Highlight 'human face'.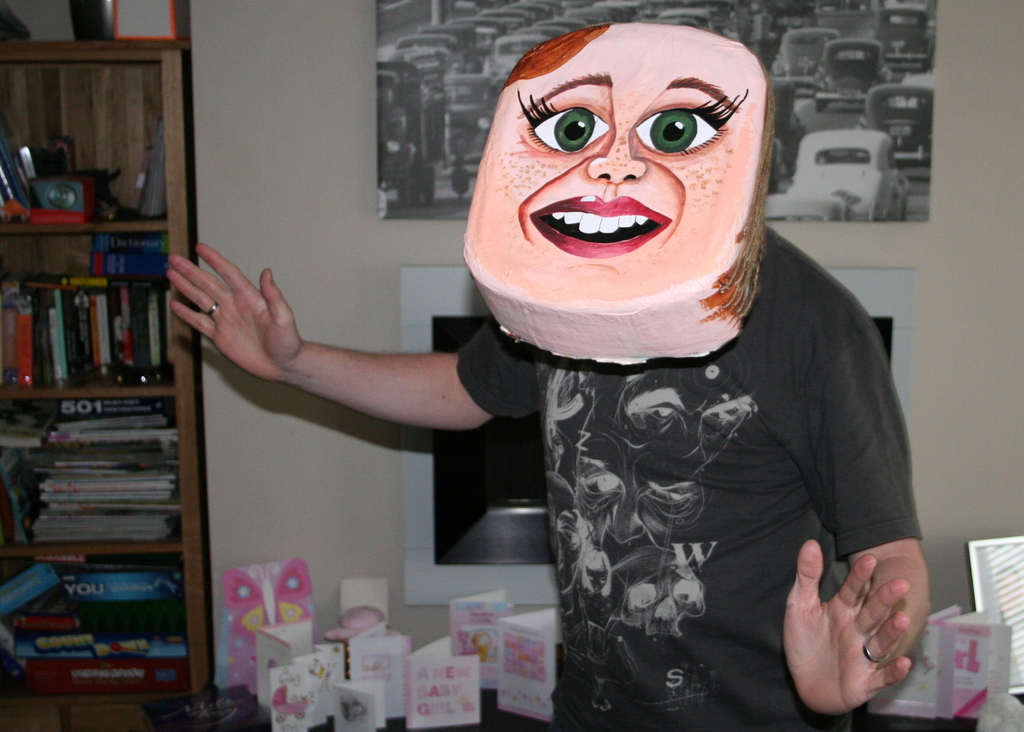
Highlighted region: bbox(460, 24, 769, 307).
